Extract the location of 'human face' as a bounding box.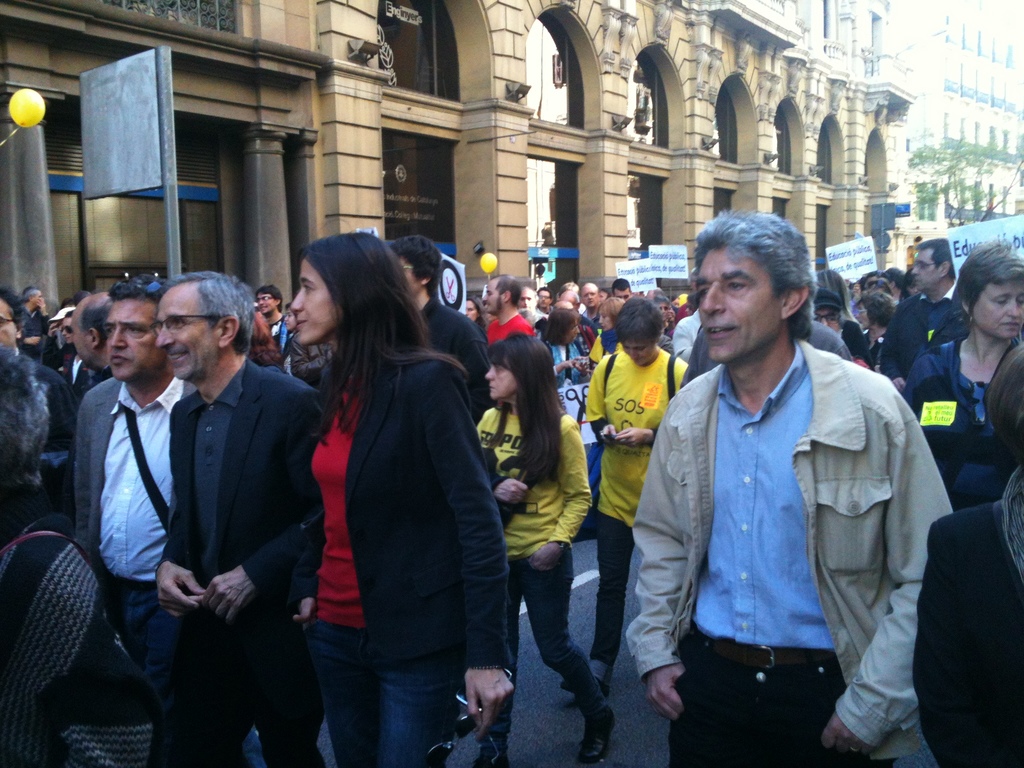
box=[255, 289, 278, 320].
